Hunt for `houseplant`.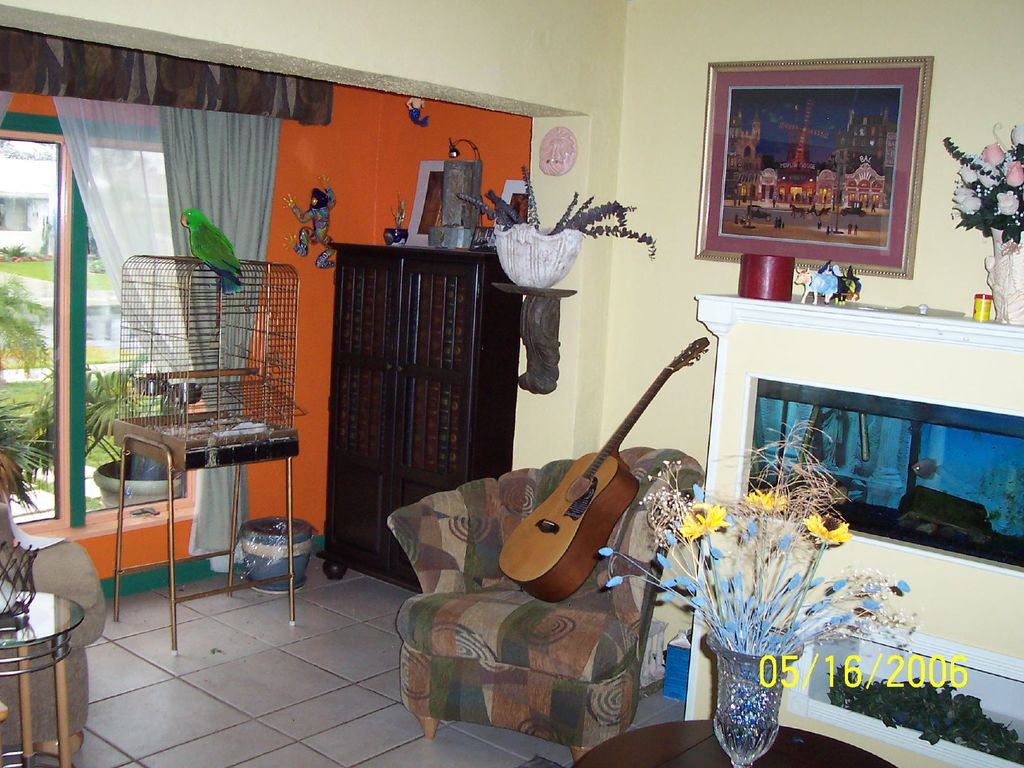
Hunted down at <bbox>0, 299, 65, 496</bbox>.
